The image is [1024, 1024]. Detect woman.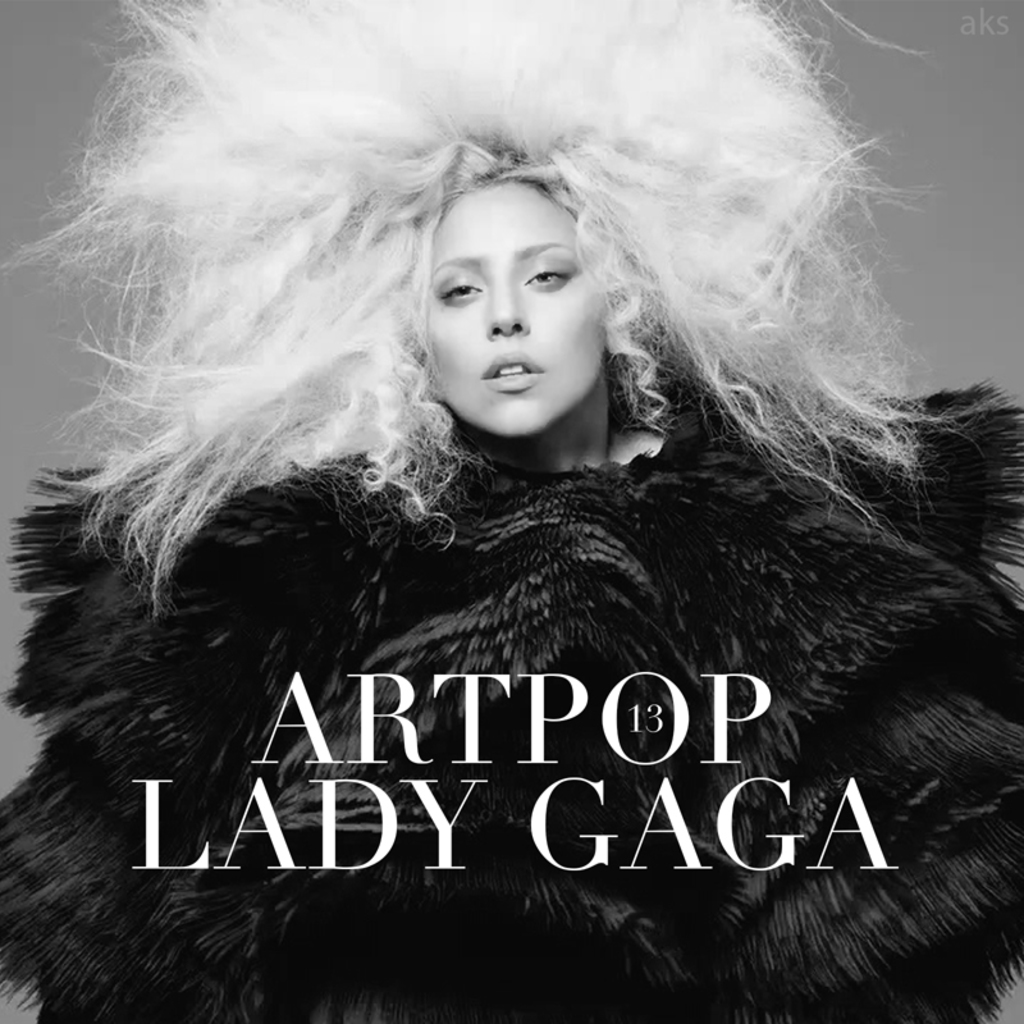
Detection: region(0, 0, 1023, 1016).
